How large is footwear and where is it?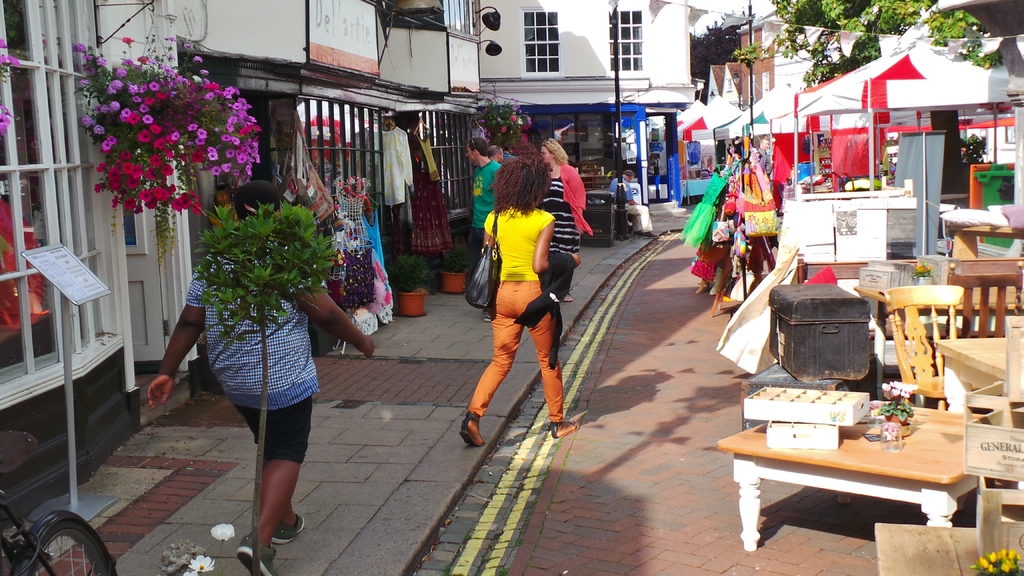
Bounding box: (481, 312, 495, 323).
